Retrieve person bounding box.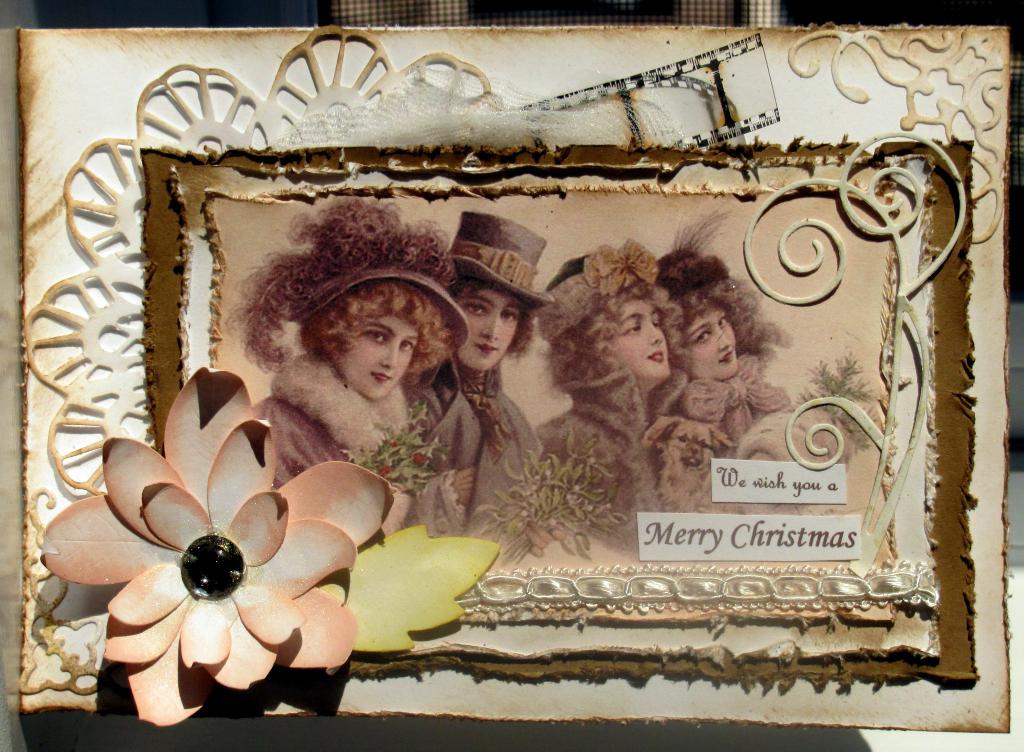
Bounding box: x1=530, y1=238, x2=689, y2=538.
